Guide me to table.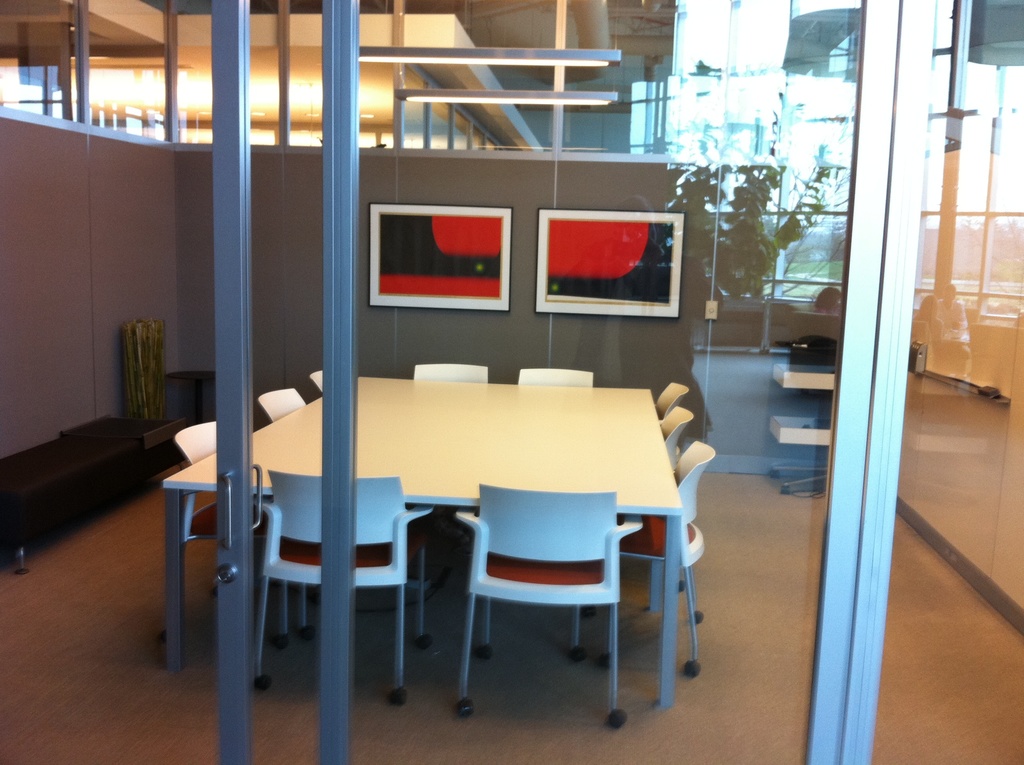
Guidance: 159 383 685 710.
